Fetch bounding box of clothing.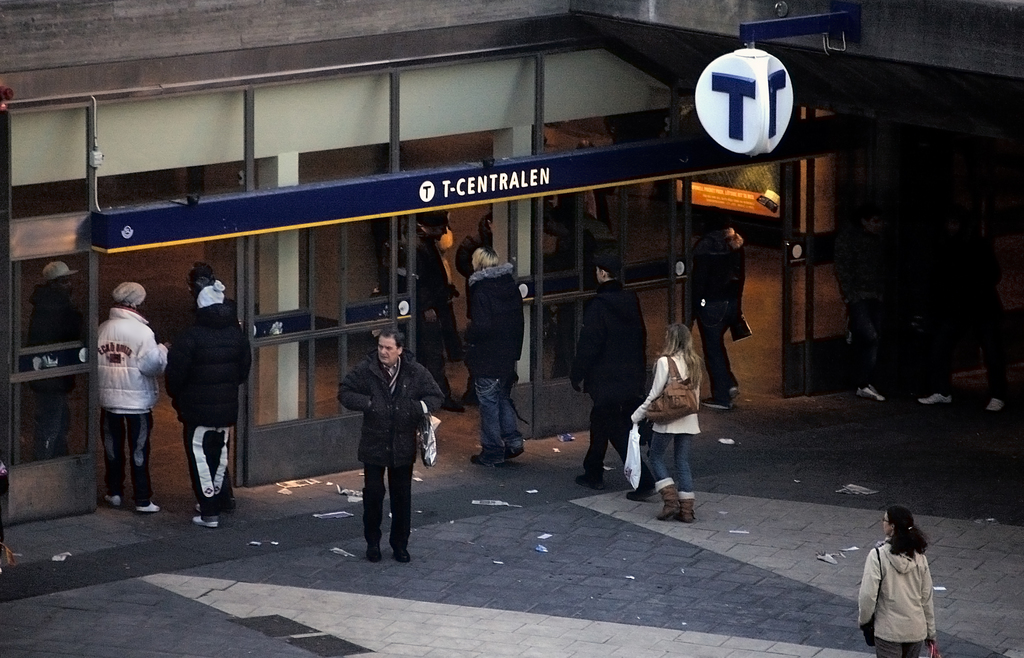
Bbox: [x1=627, y1=348, x2=701, y2=502].
